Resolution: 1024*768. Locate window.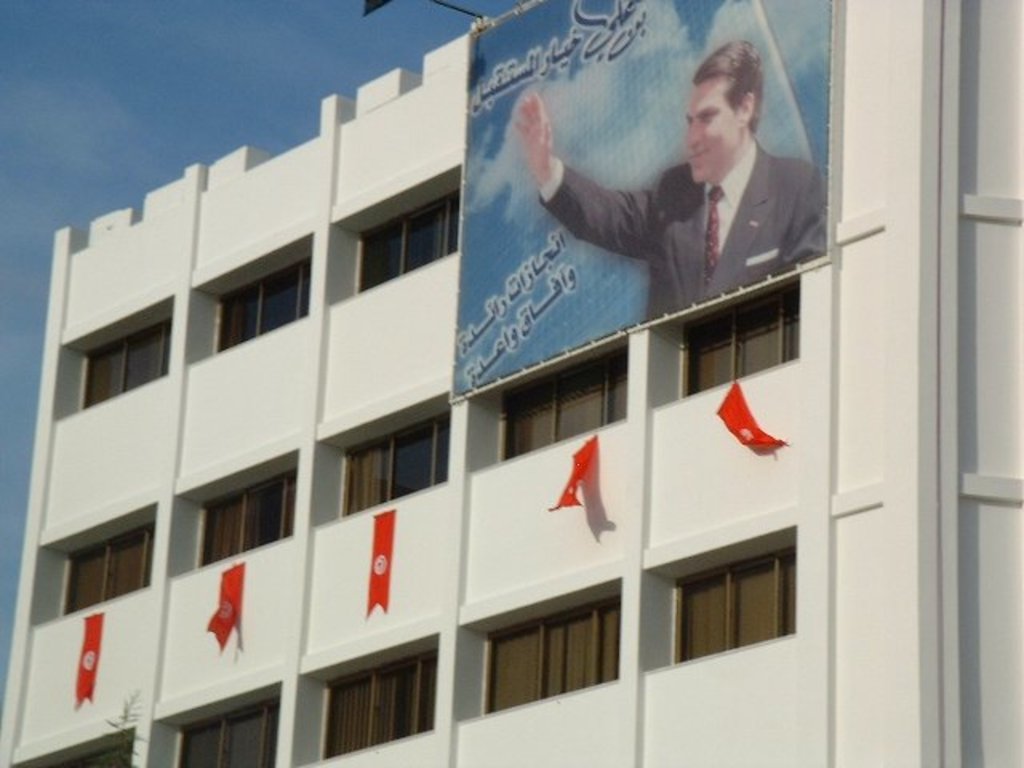
bbox=[197, 467, 298, 568].
